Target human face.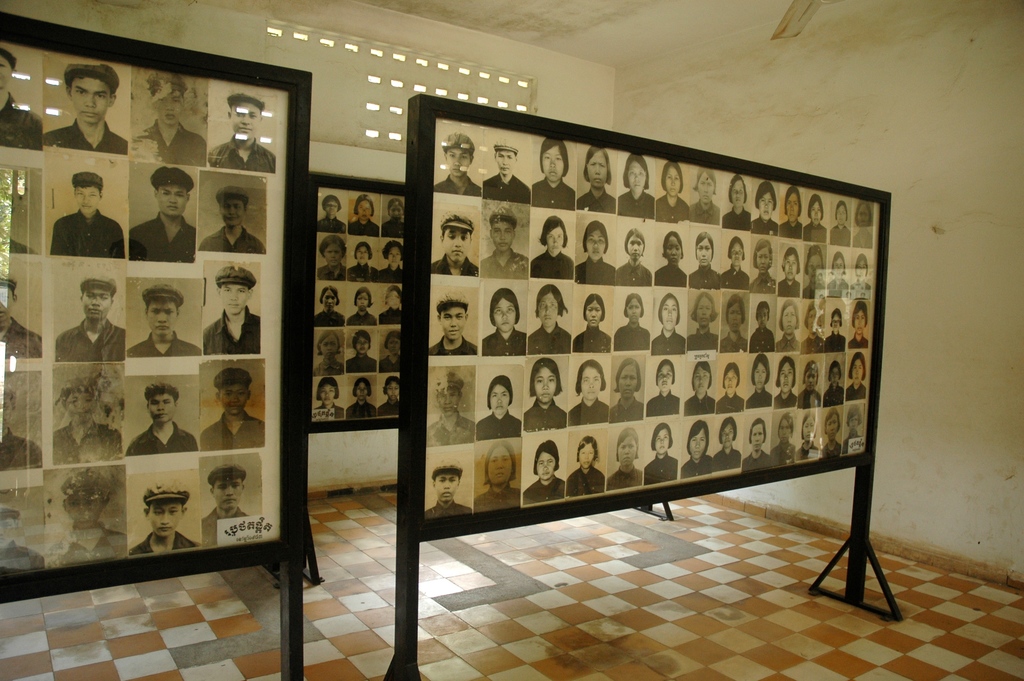
Target region: 0:395:12:427.
